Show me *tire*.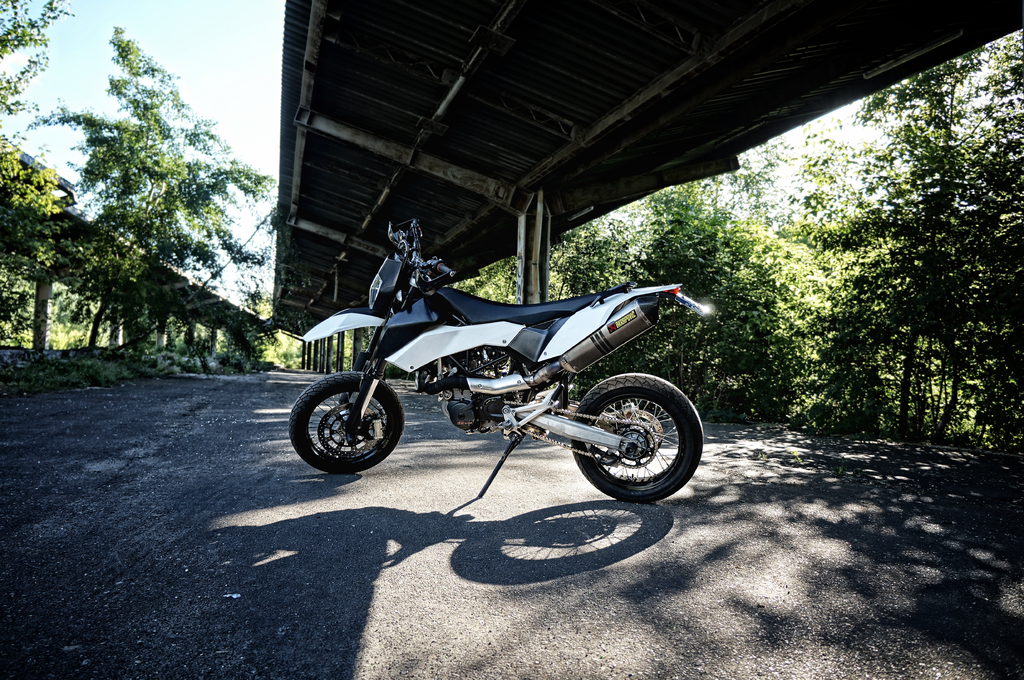
*tire* is here: x1=554, y1=369, x2=700, y2=511.
